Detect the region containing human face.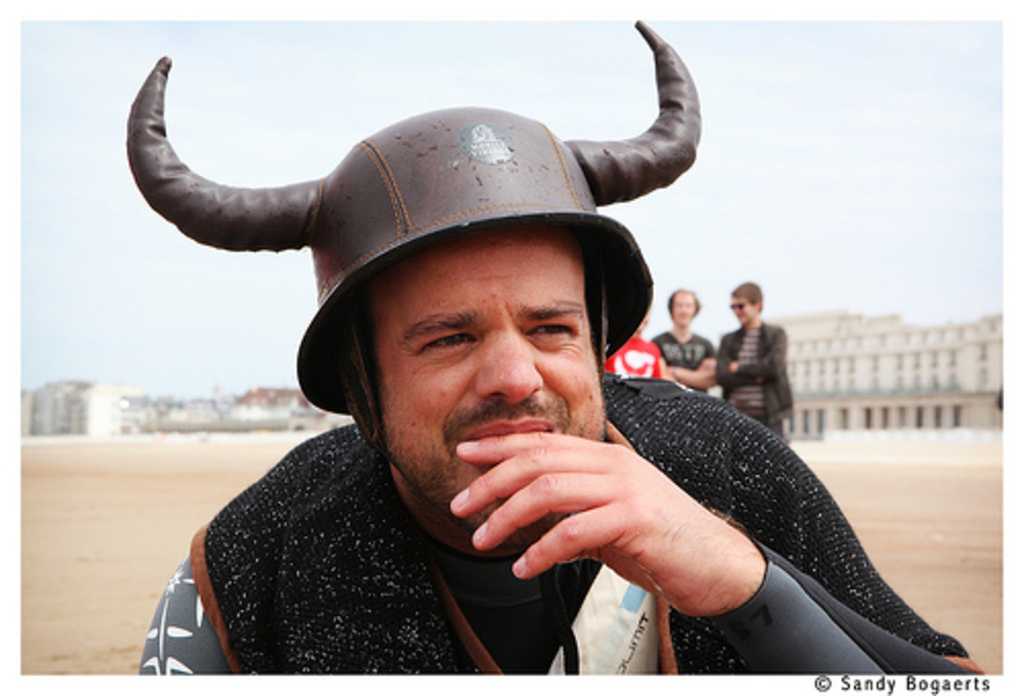
{"left": 377, "top": 227, "right": 606, "bottom": 526}.
